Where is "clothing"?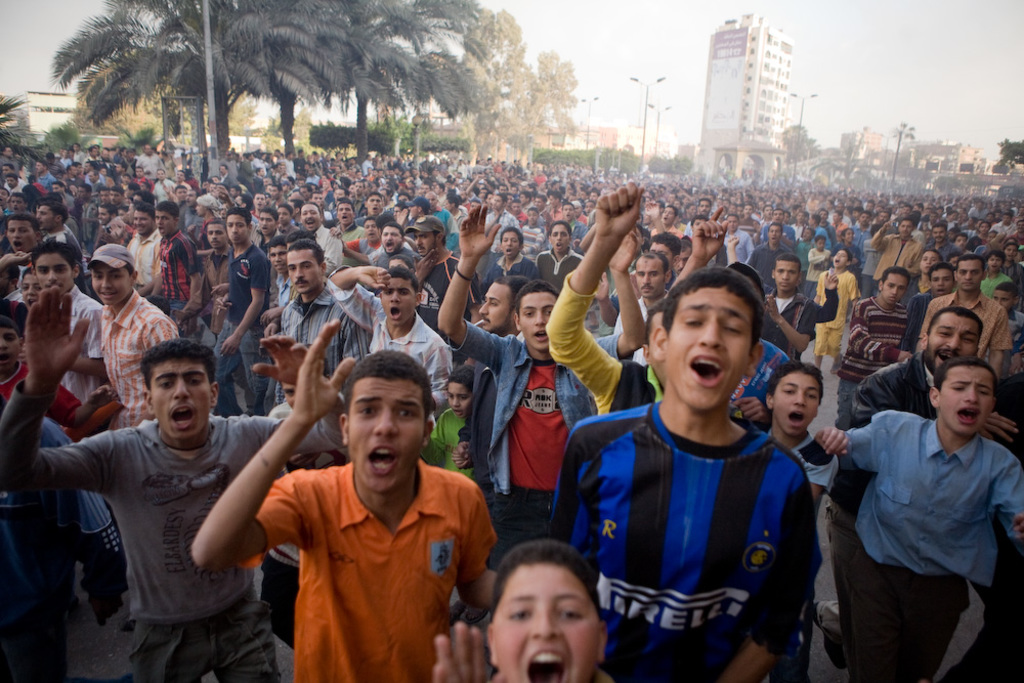
pyautogui.locateOnScreen(157, 179, 171, 199).
